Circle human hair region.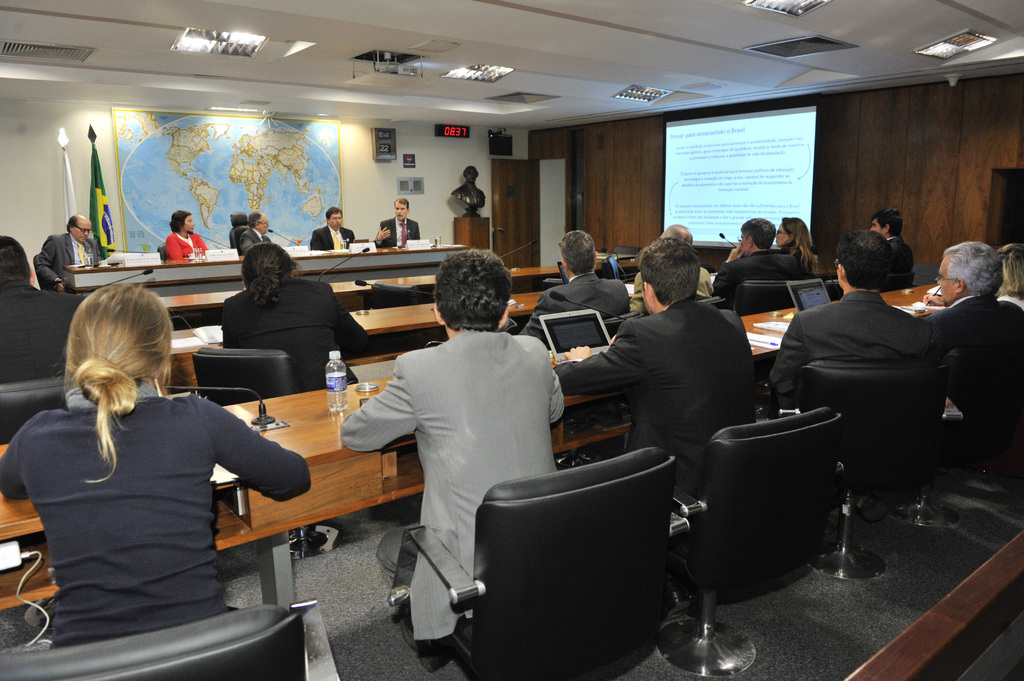
Region: BBox(559, 228, 593, 278).
